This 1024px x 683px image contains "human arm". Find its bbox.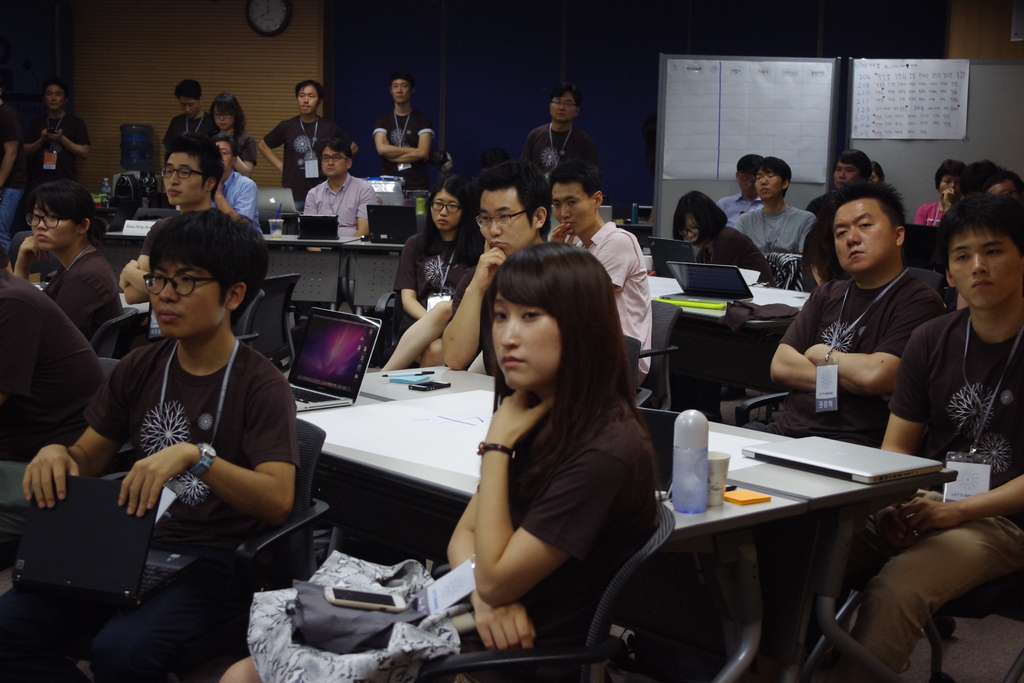
[435, 235, 511, 372].
